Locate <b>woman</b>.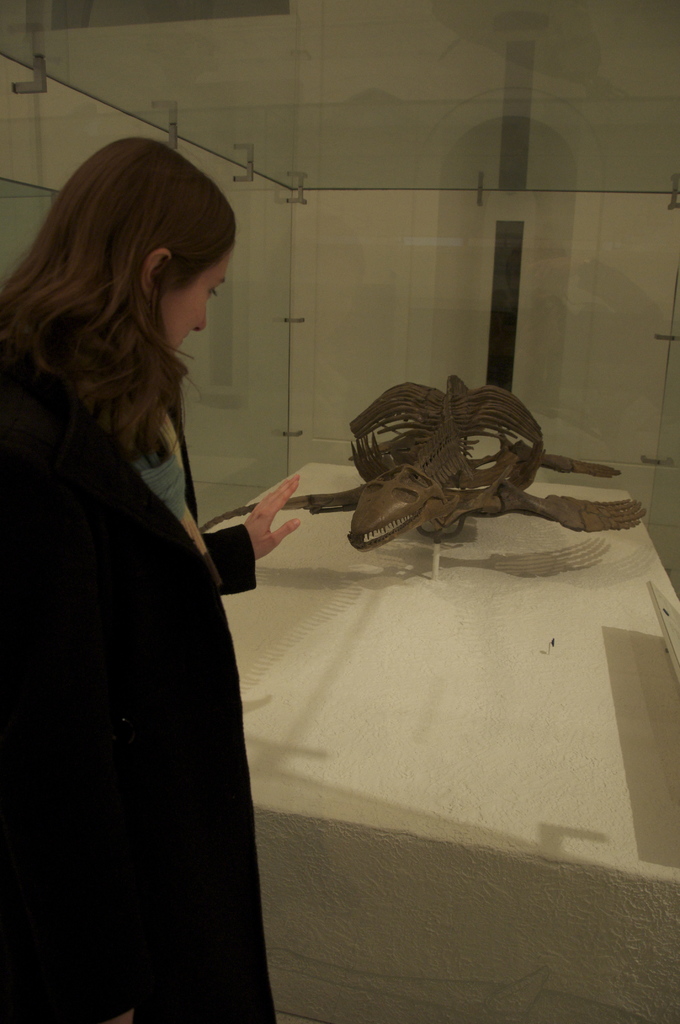
Bounding box: 0, 132, 302, 1016.
